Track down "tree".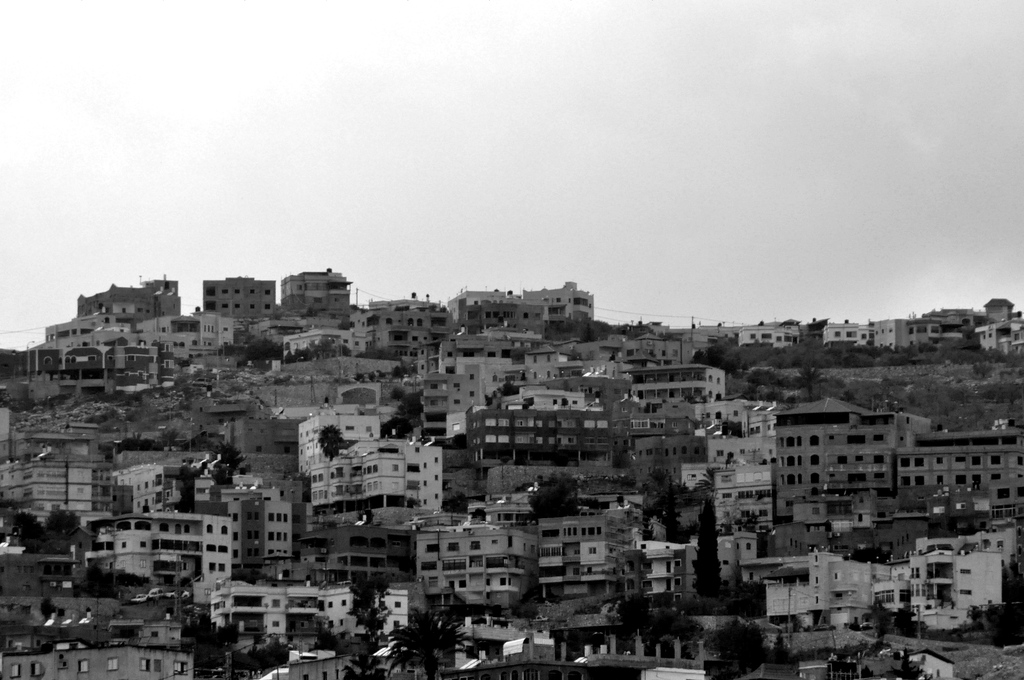
Tracked to 694 344 737 375.
